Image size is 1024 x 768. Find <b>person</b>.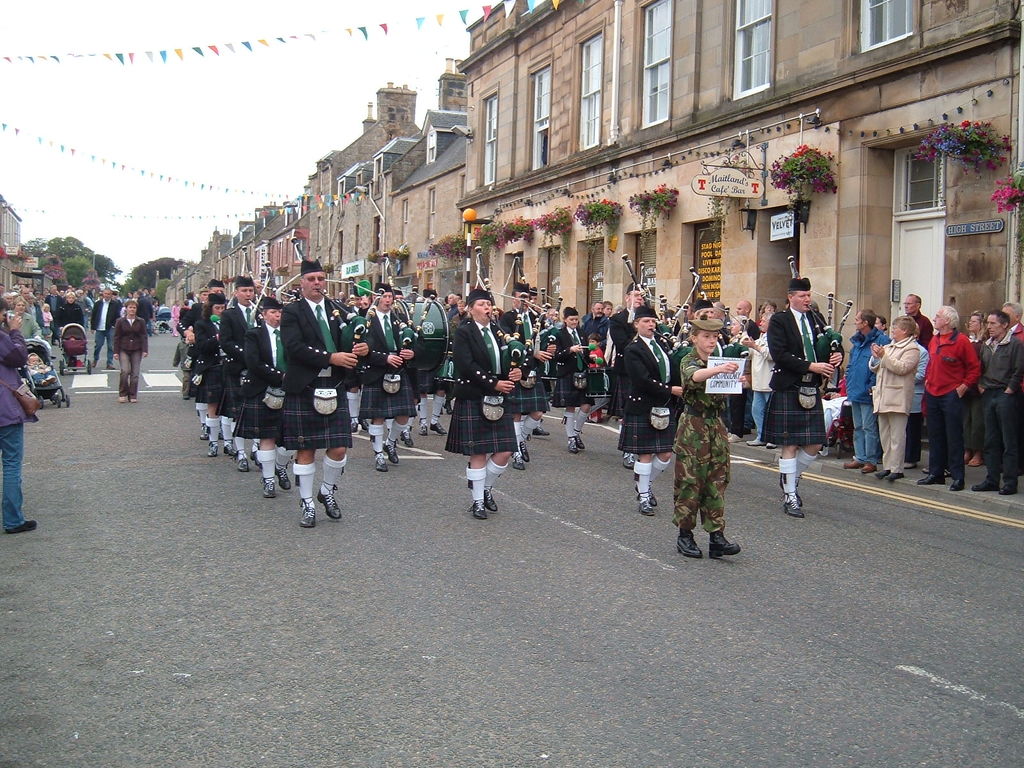
614 307 685 521.
